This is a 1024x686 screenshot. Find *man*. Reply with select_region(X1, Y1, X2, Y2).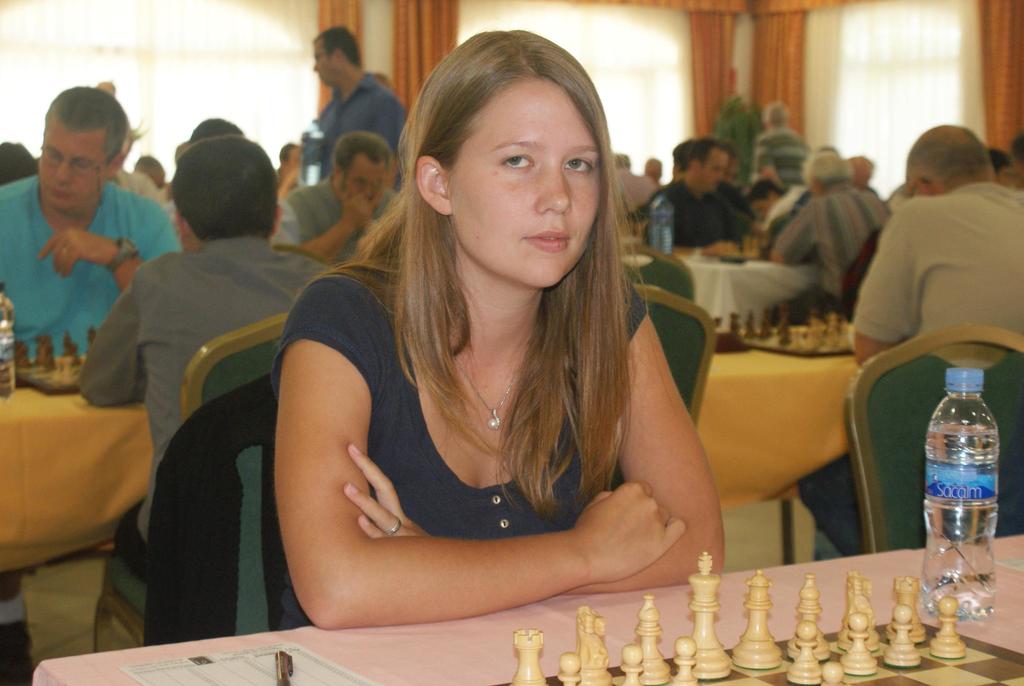
select_region(0, 86, 181, 348).
